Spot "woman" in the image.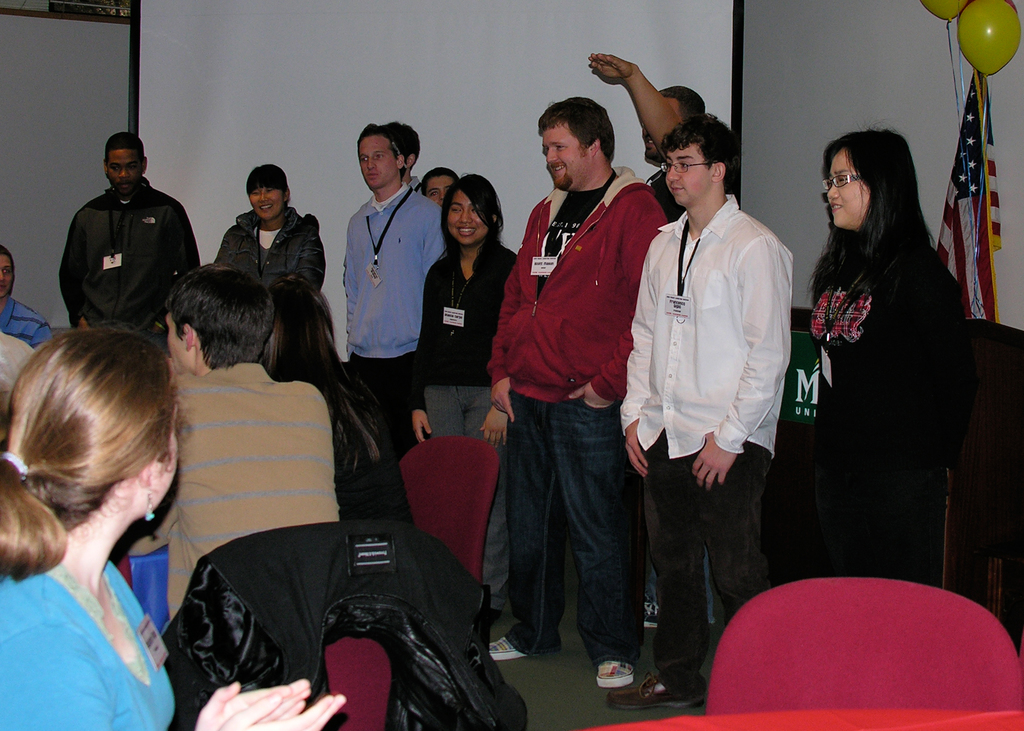
"woman" found at [left=253, top=275, right=413, bottom=527].
